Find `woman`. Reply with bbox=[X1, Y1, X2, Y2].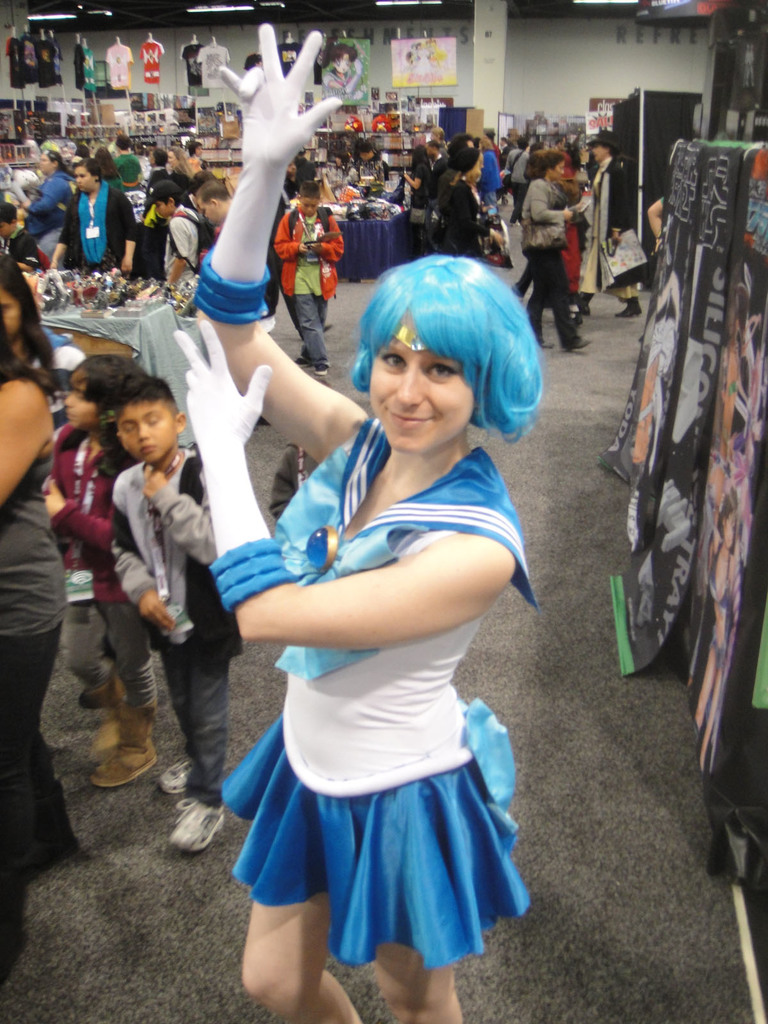
bbox=[184, 214, 546, 1004].
